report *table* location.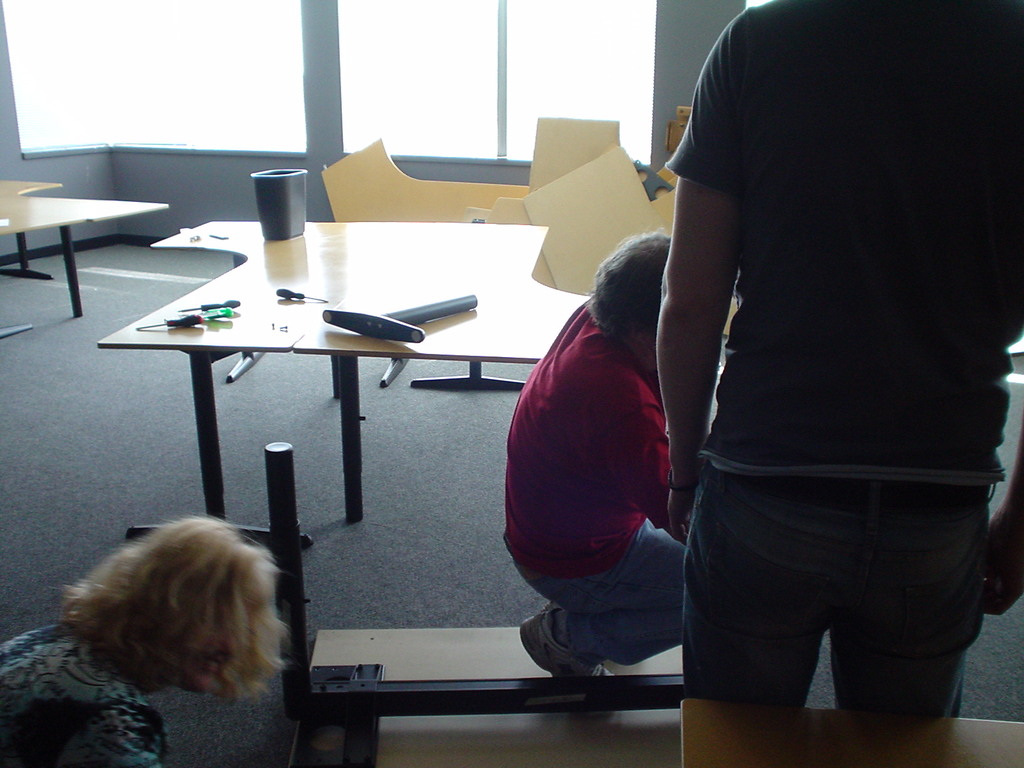
Report: <region>2, 180, 172, 319</region>.
